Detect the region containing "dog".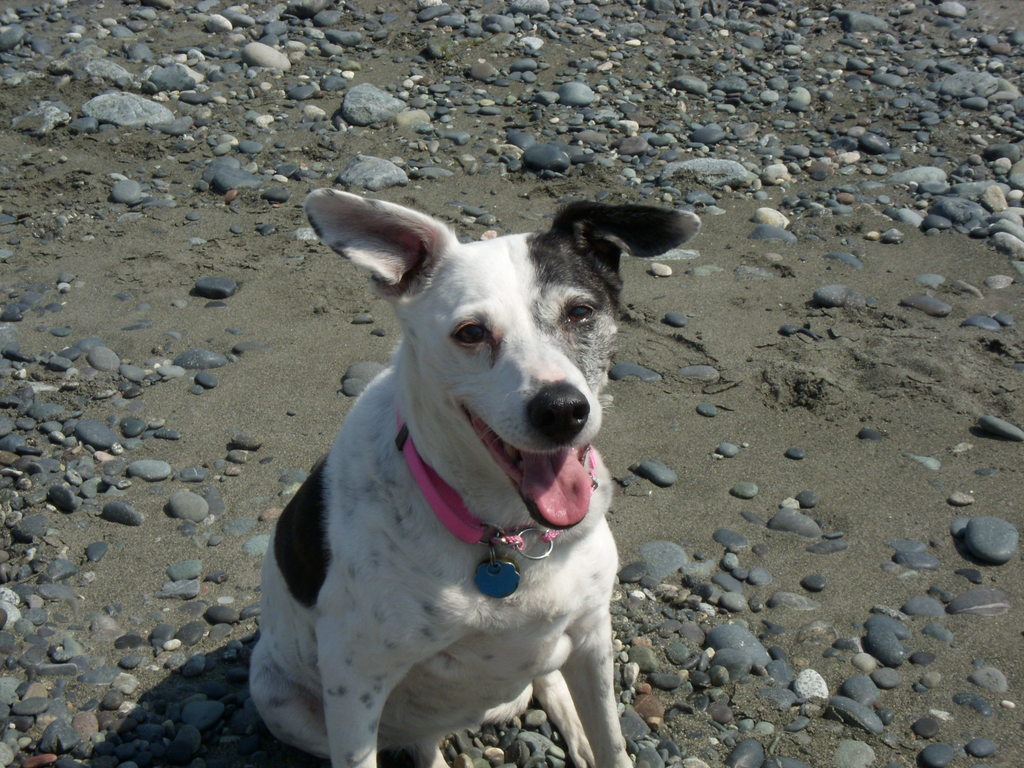
[248, 186, 705, 767].
